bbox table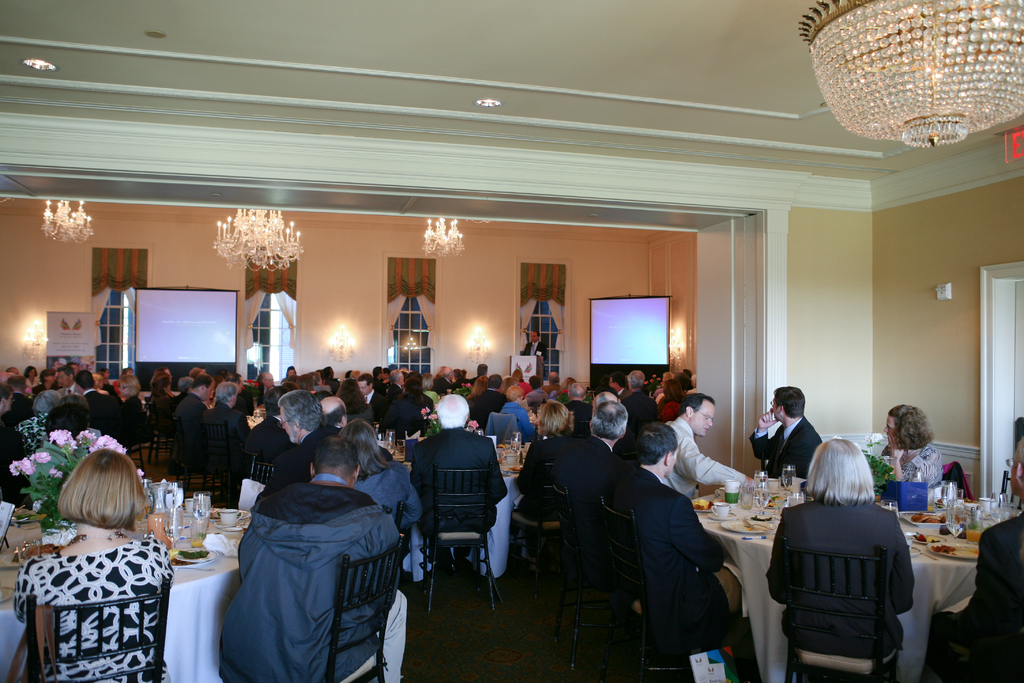
left=0, top=509, right=254, bottom=682
